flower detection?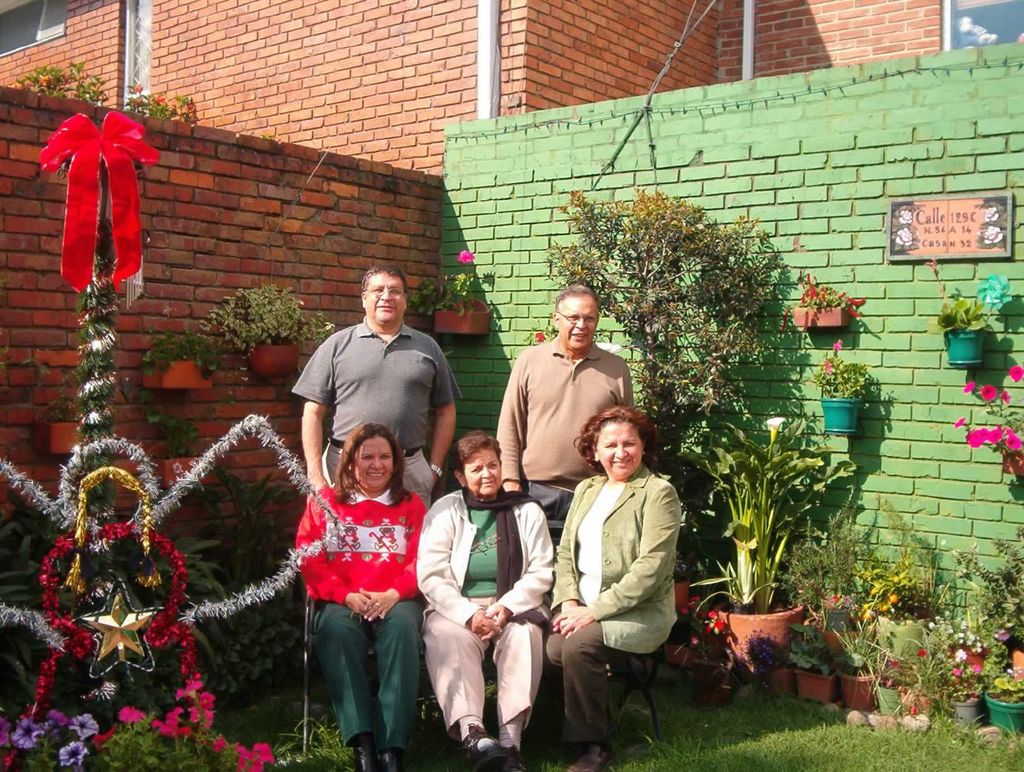
1000/386/1012/406
